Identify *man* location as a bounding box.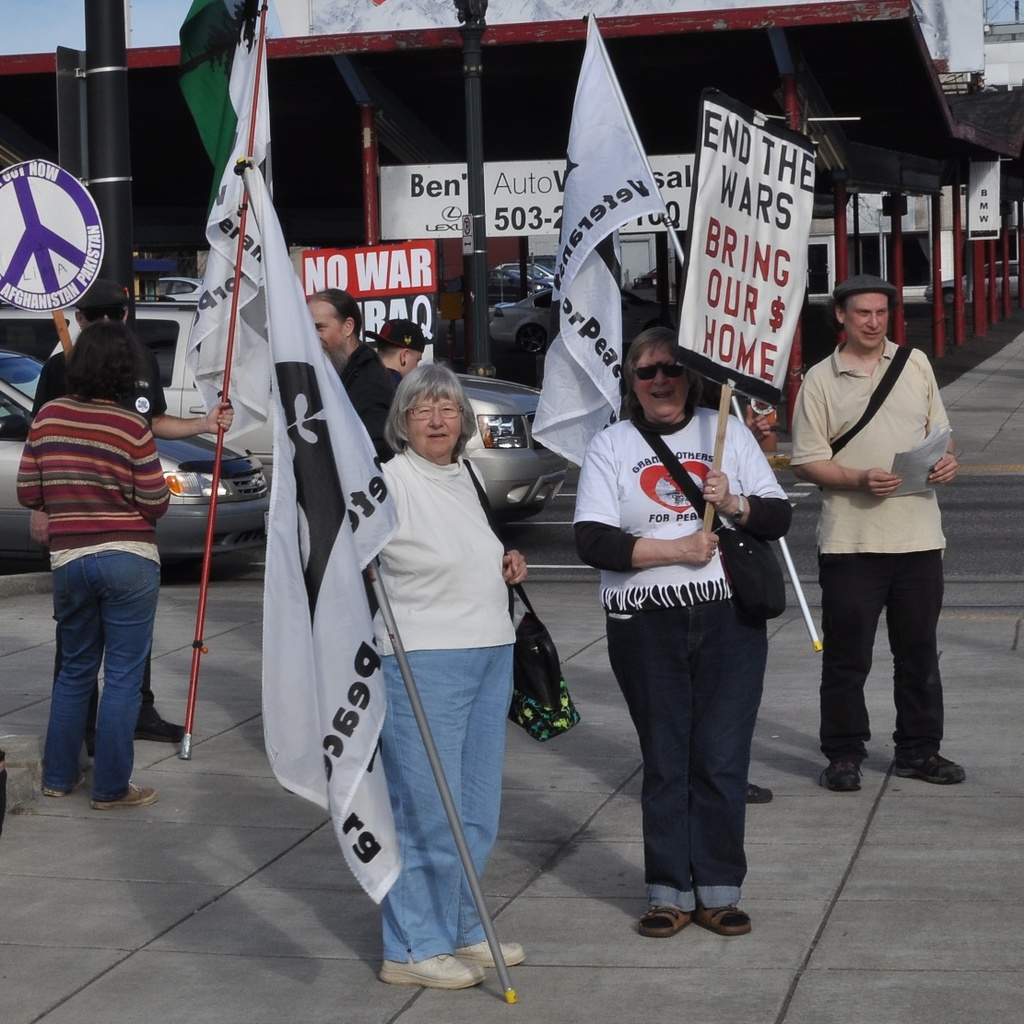
354,319,442,425.
